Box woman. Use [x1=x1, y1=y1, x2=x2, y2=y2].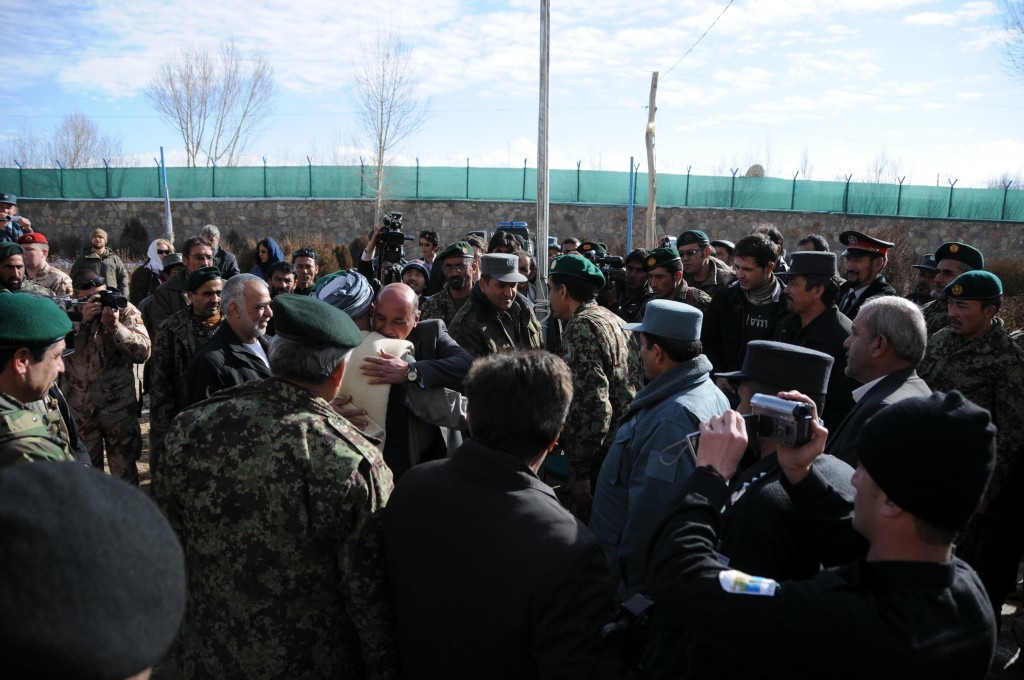
[x1=125, y1=237, x2=176, y2=303].
